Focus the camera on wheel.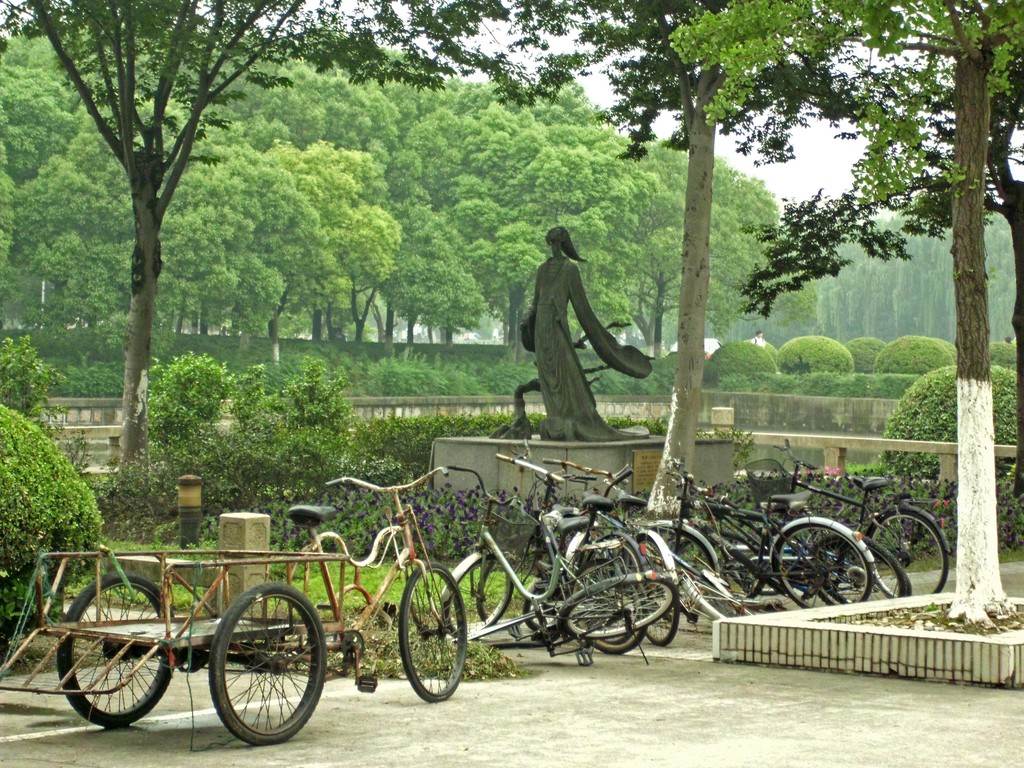
Focus region: box(867, 502, 959, 597).
